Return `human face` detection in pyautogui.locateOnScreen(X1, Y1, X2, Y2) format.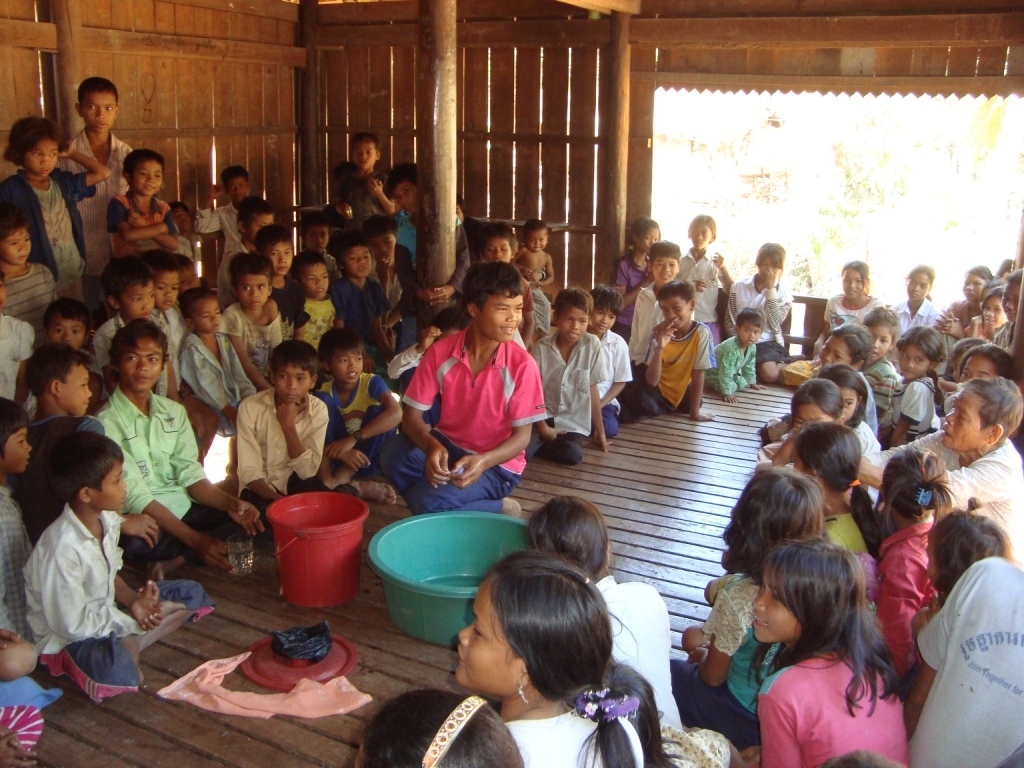
pyautogui.locateOnScreen(303, 264, 328, 299).
